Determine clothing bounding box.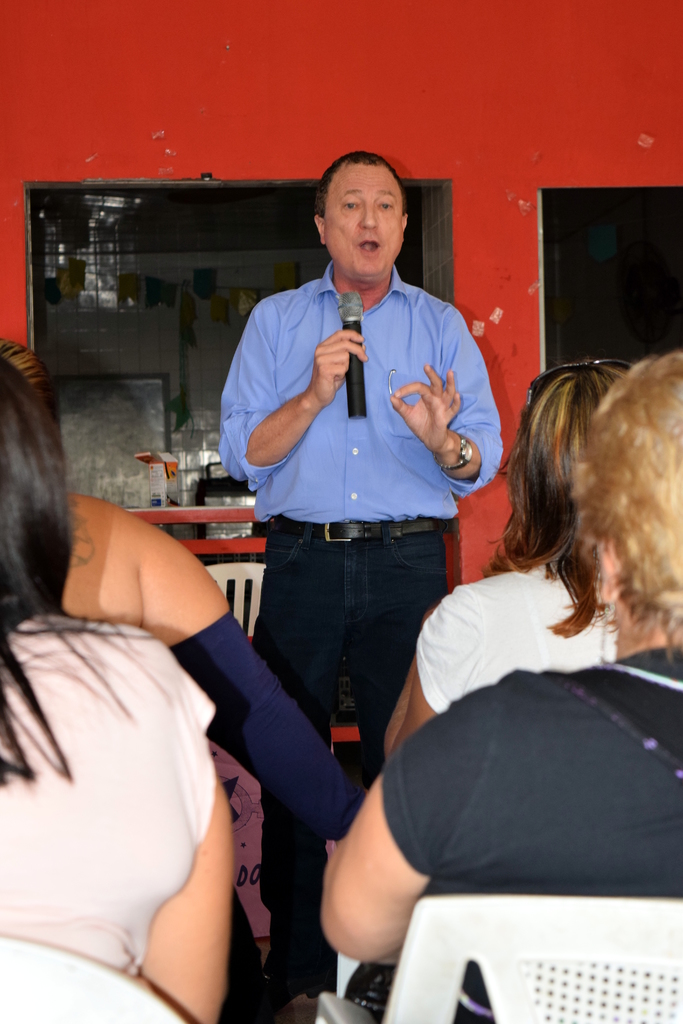
Determined: (0,603,206,975).
